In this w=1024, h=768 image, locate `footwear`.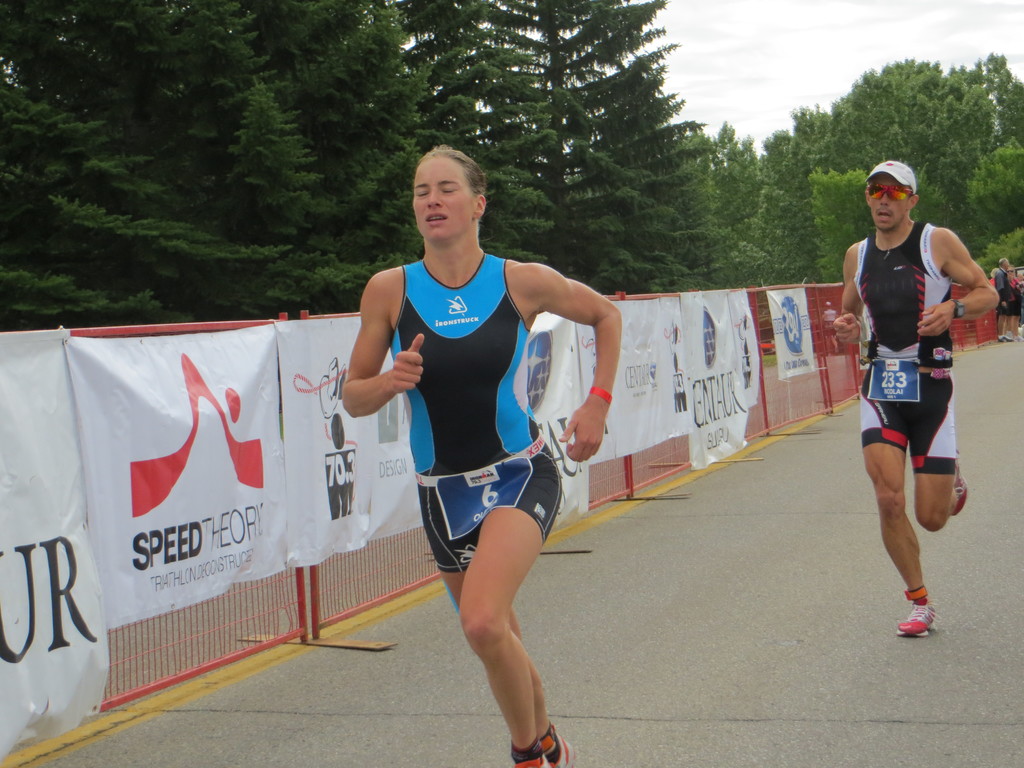
Bounding box: bbox(535, 726, 570, 767).
